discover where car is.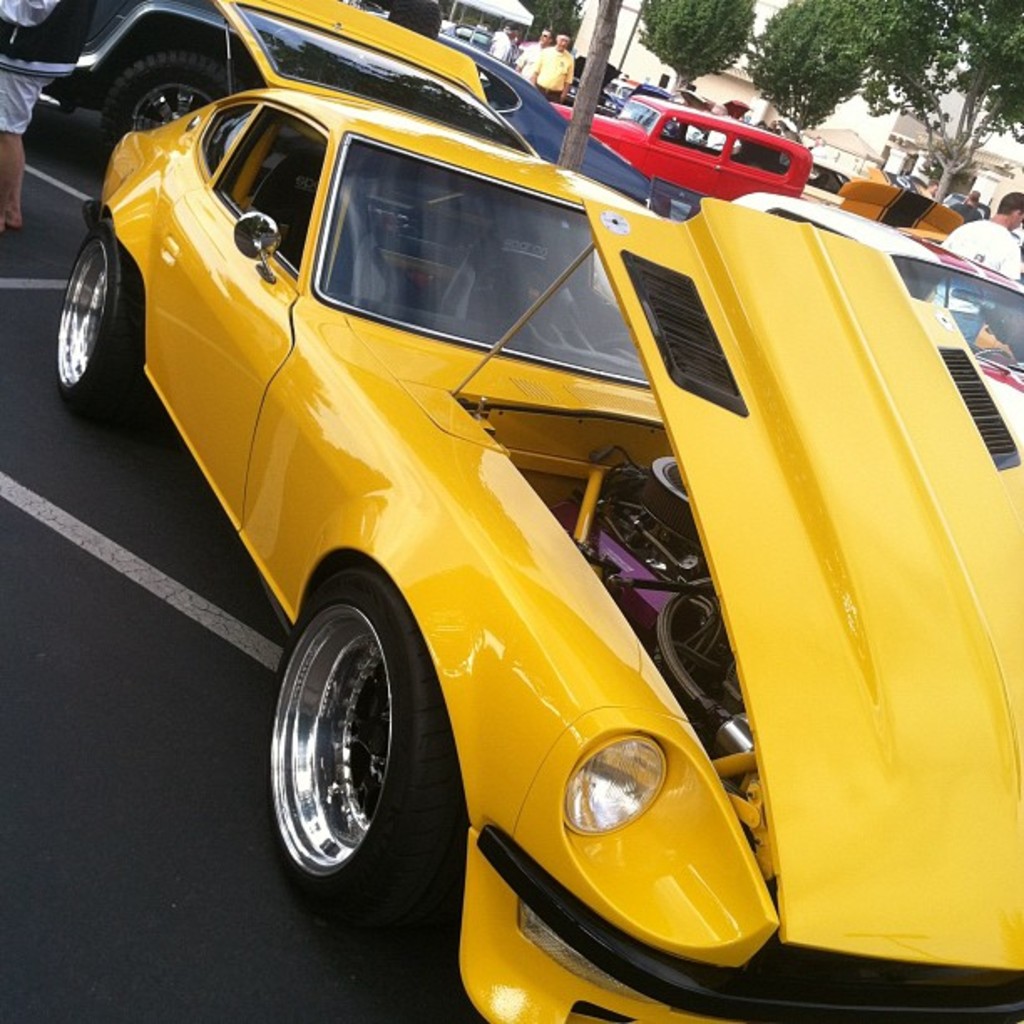
Discovered at region(437, 22, 497, 54).
